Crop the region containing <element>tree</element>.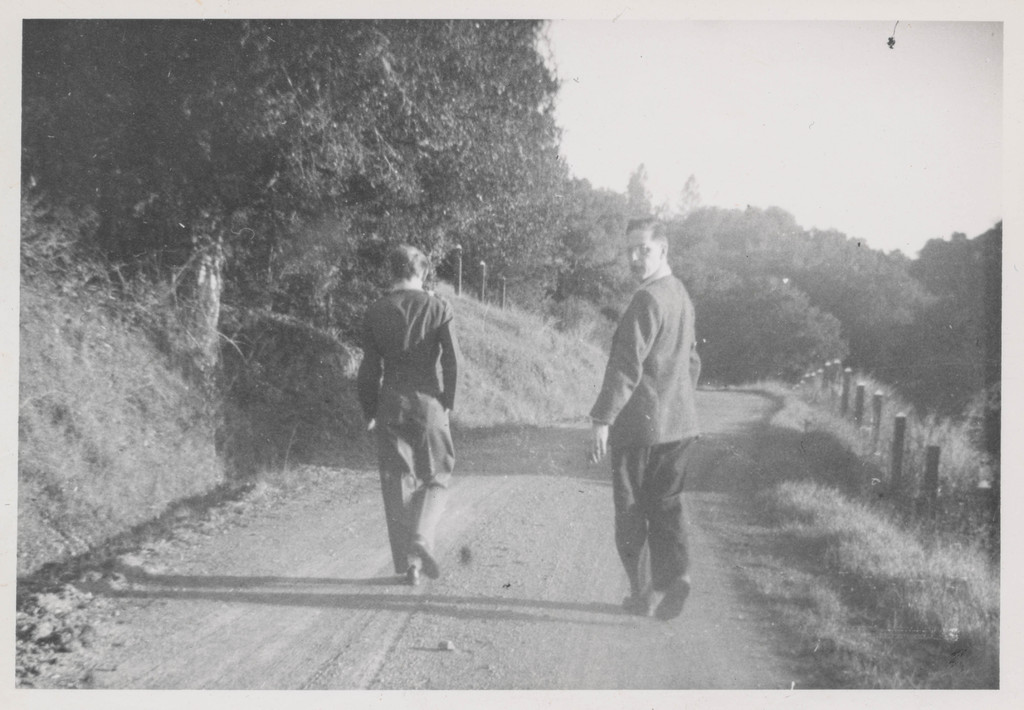
Crop region: <region>579, 155, 1007, 441</region>.
